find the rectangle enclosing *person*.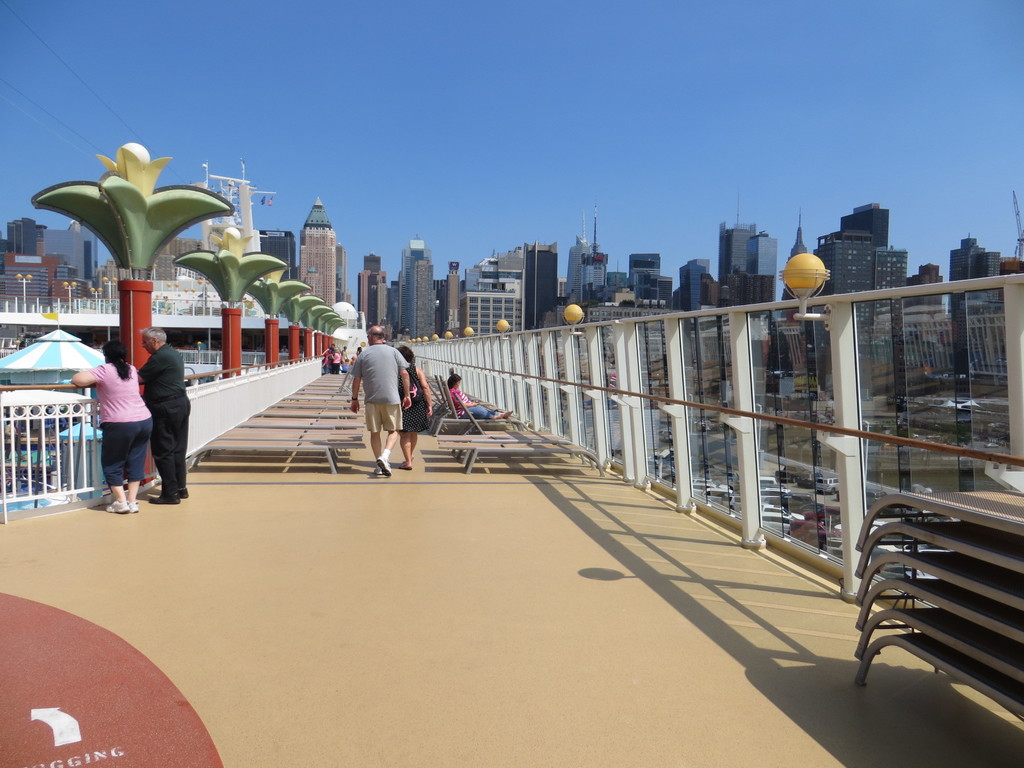
box(349, 326, 420, 480).
